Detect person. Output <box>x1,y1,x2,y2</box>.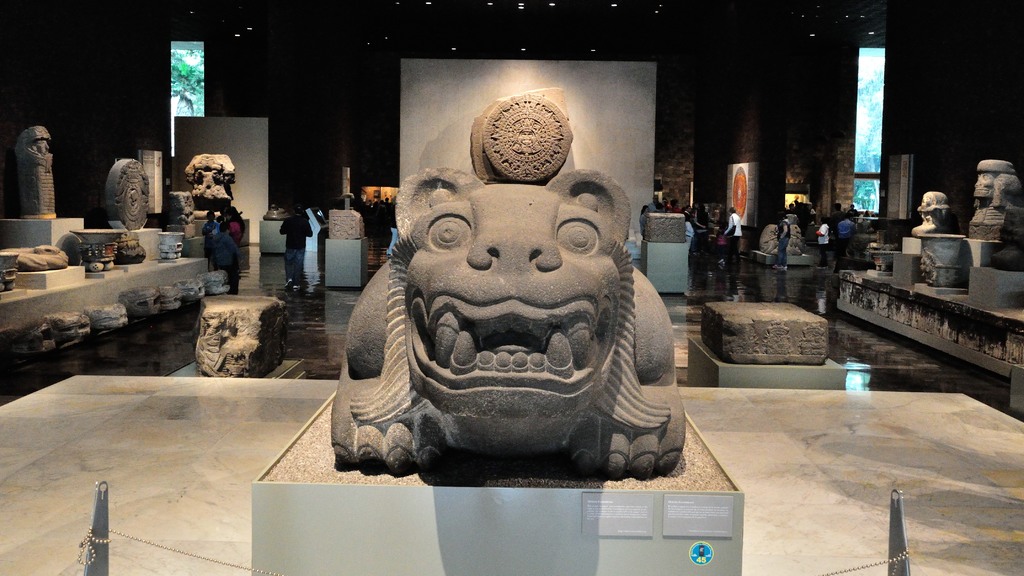
<box>817,216,830,265</box>.
